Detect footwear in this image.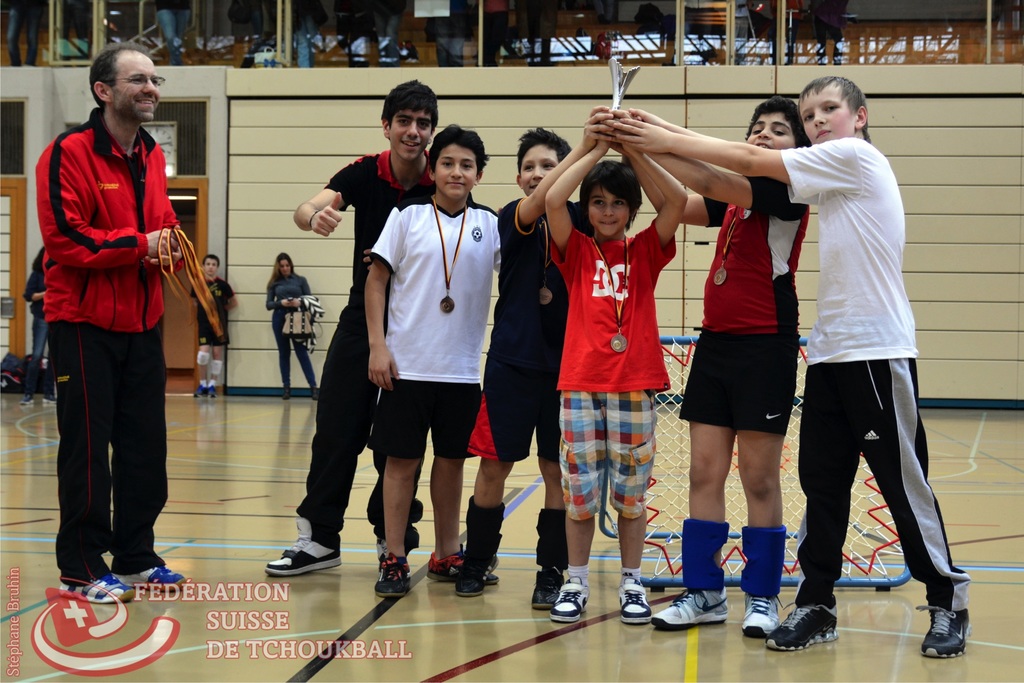
Detection: bbox(191, 382, 206, 399).
